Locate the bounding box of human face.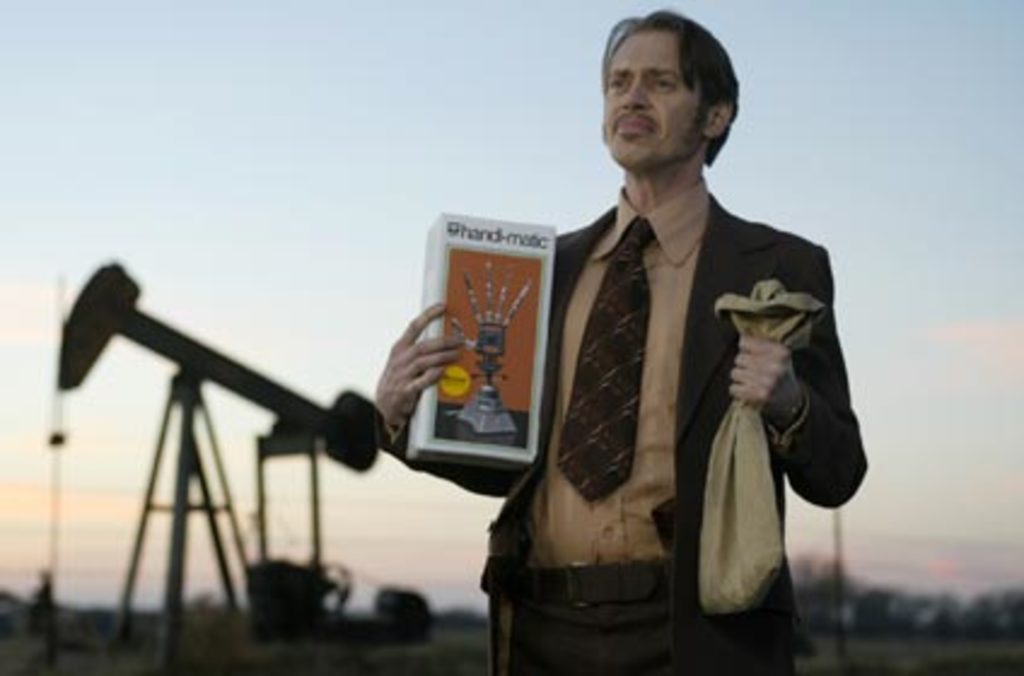
Bounding box: region(601, 27, 705, 162).
